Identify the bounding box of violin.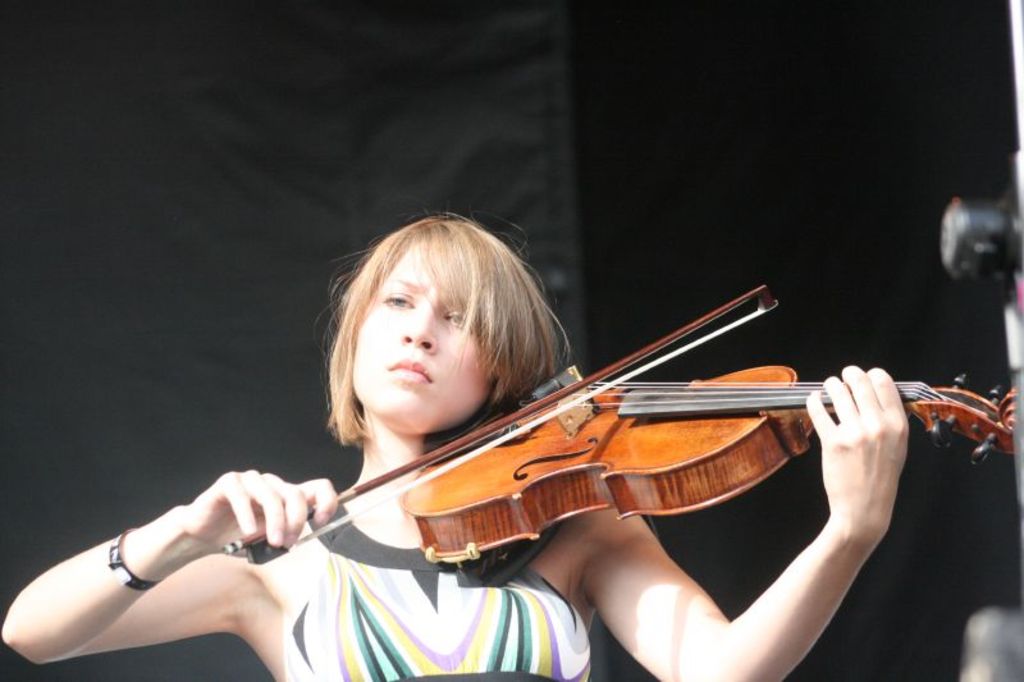
(x1=219, y1=278, x2=1023, y2=563).
